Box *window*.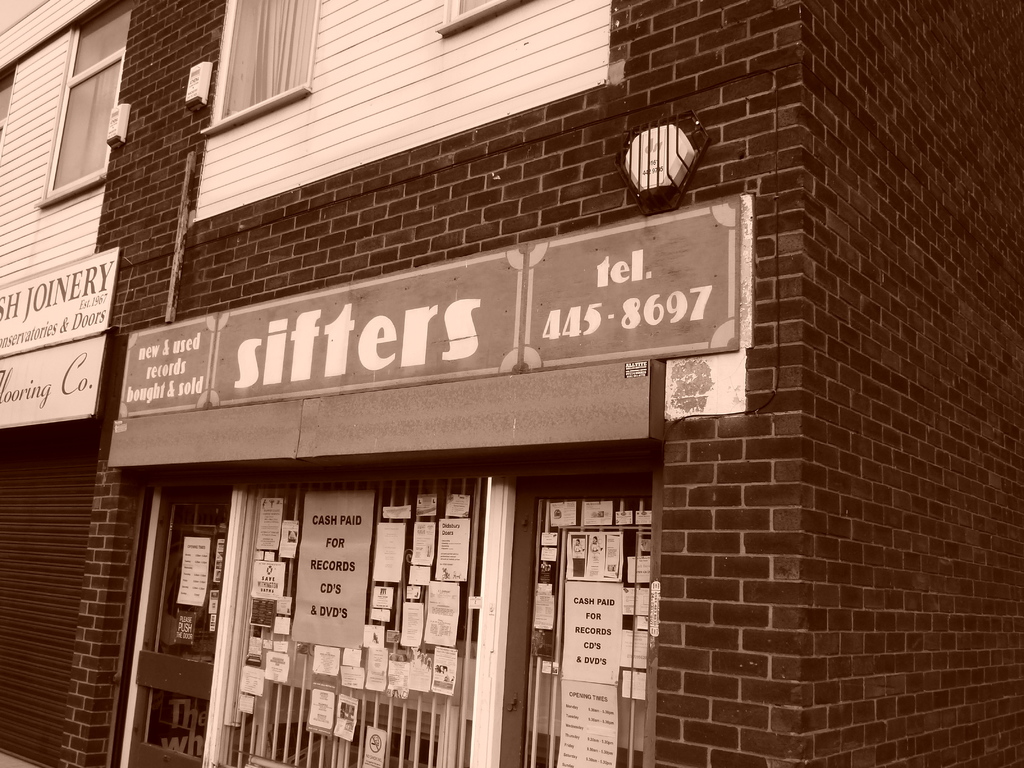
Rect(200, 0, 319, 136).
